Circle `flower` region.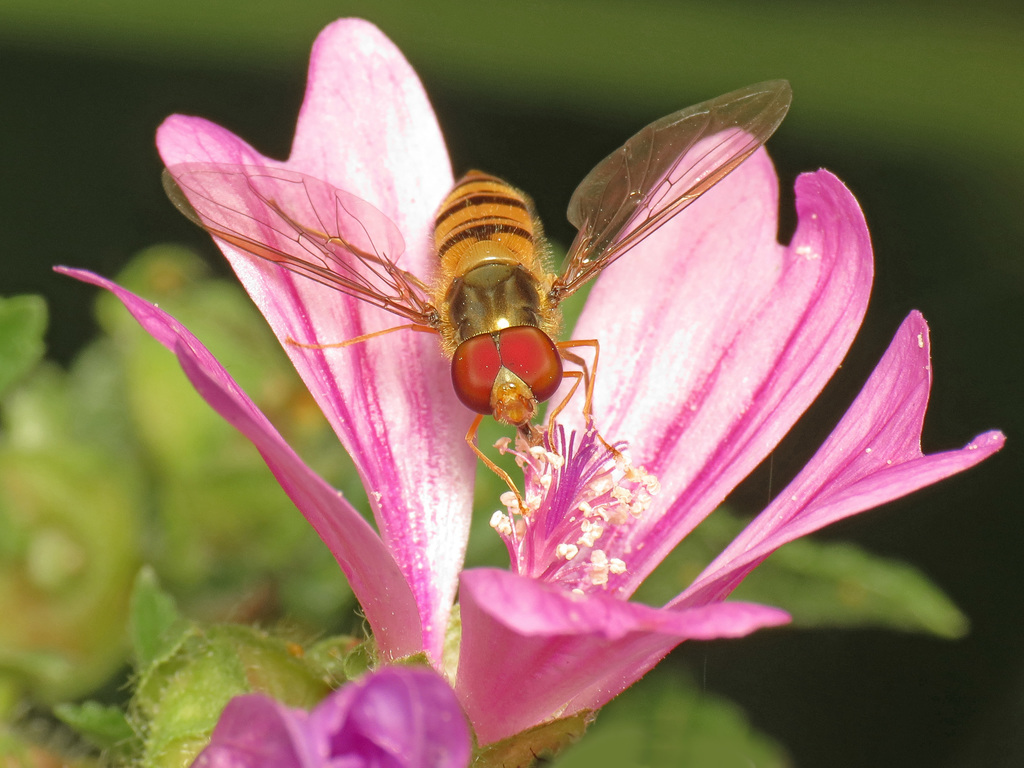
Region: <box>104,1,941,720</box>.
